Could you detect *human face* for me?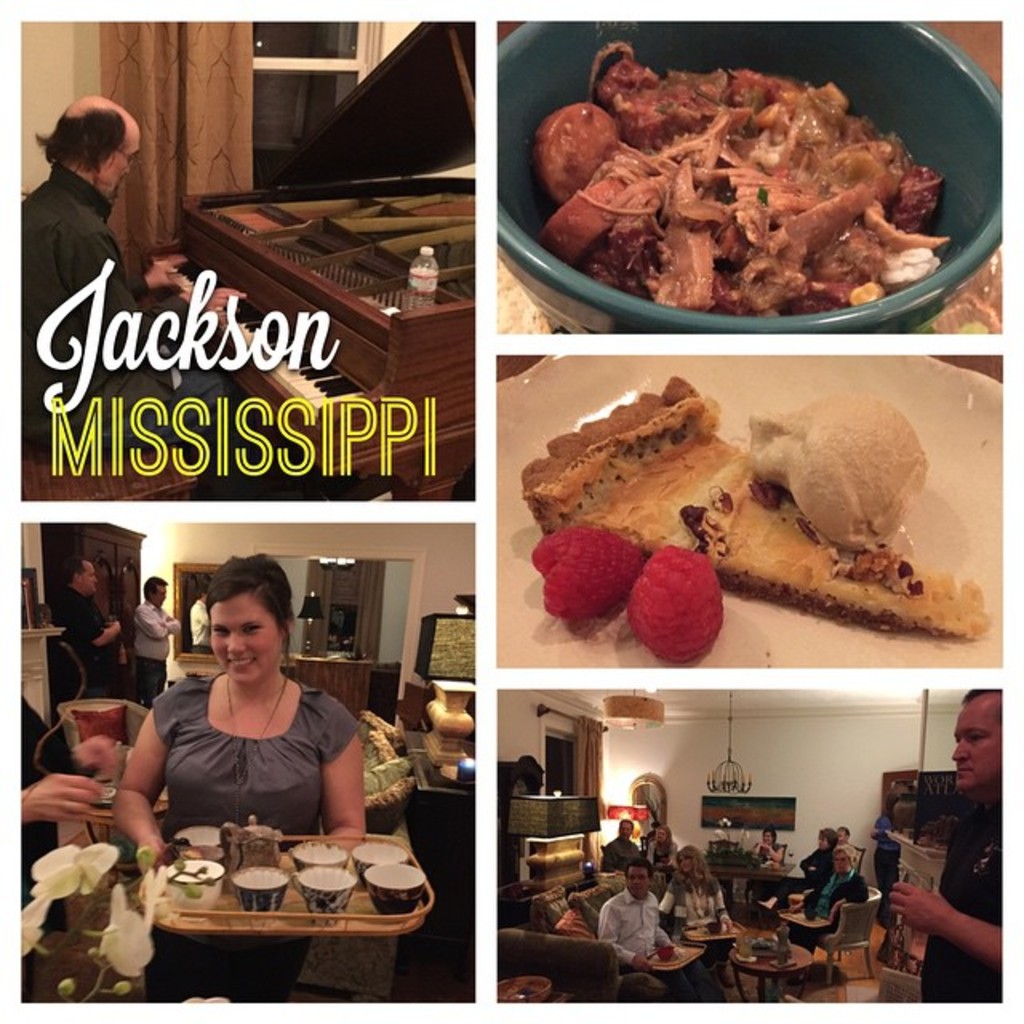
Detection result: {"x1": 678, "y1": 854, "x2": 693, "y2": 870}.
